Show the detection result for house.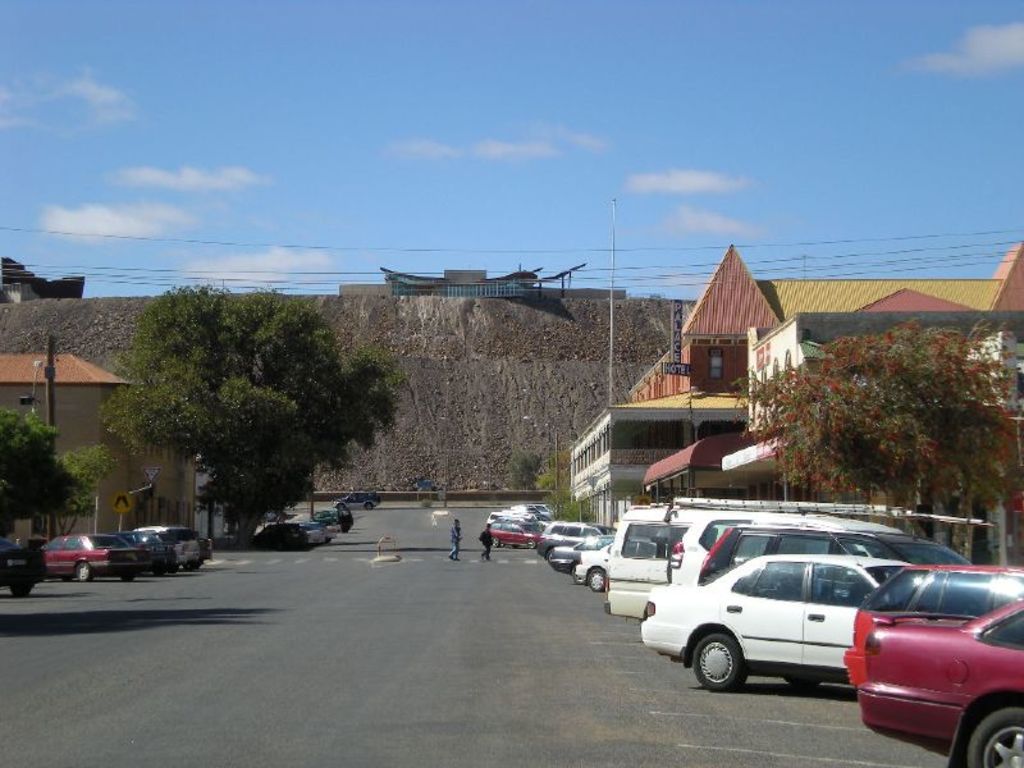
{"left": 334, "top": 253, "right": 626, "bottom": 303}.
